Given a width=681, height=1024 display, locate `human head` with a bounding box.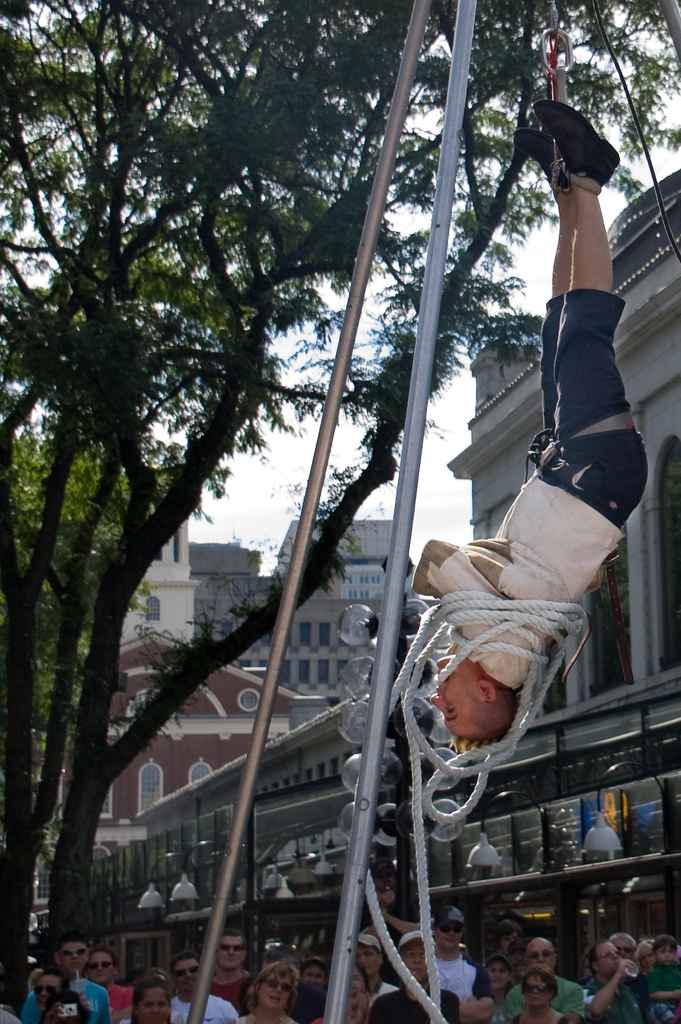
Located: (left=634, top=939, right=652, bottom=961).
